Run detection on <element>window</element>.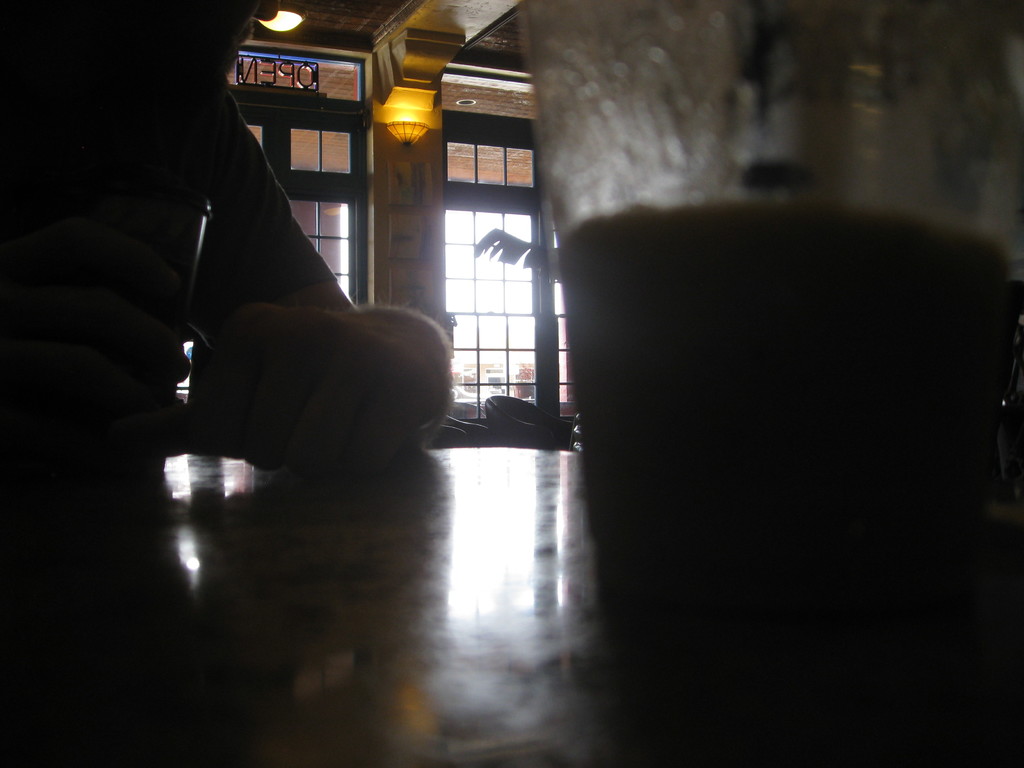
Result: (left=438, top=109, right=579, bottom=413).
